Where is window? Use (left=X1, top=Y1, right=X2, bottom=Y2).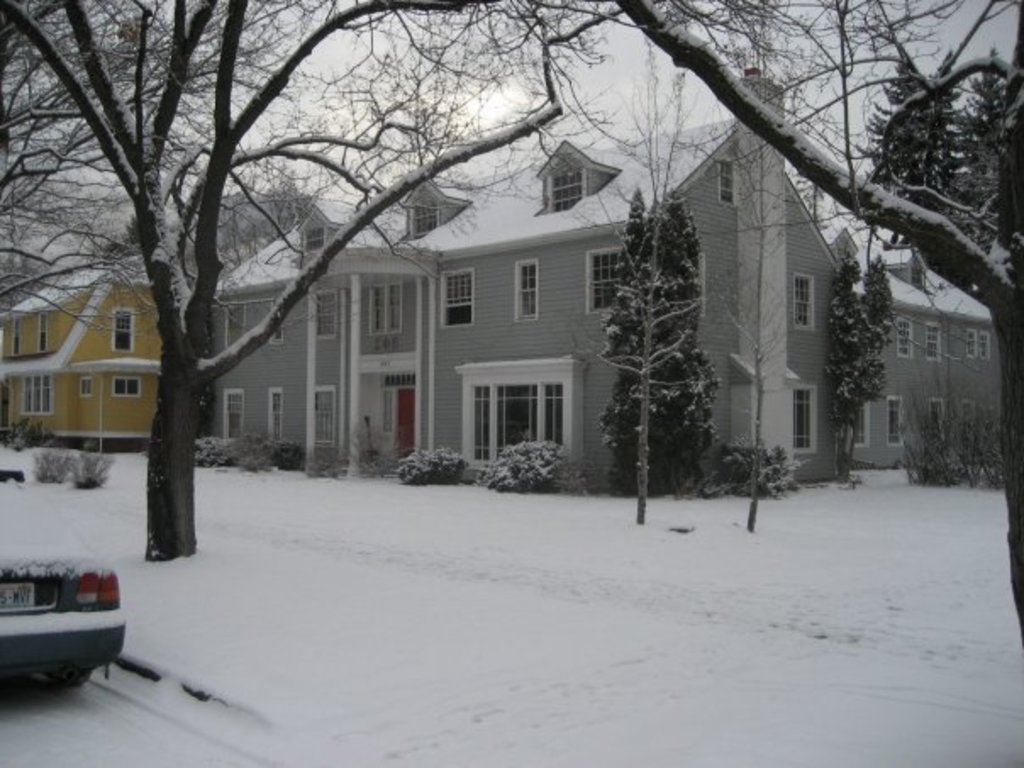
(left=302, top=227, right=326, bottom=256).
